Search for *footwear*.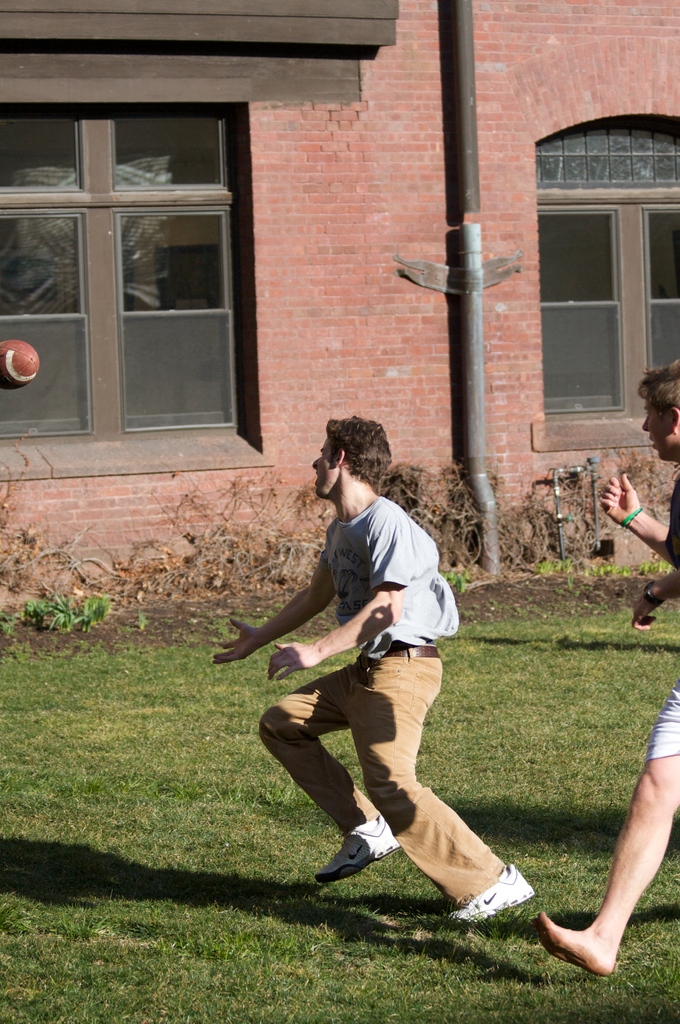
Found at {"left": 449, "top": 863, "right": 532, "bottom": 919}.
